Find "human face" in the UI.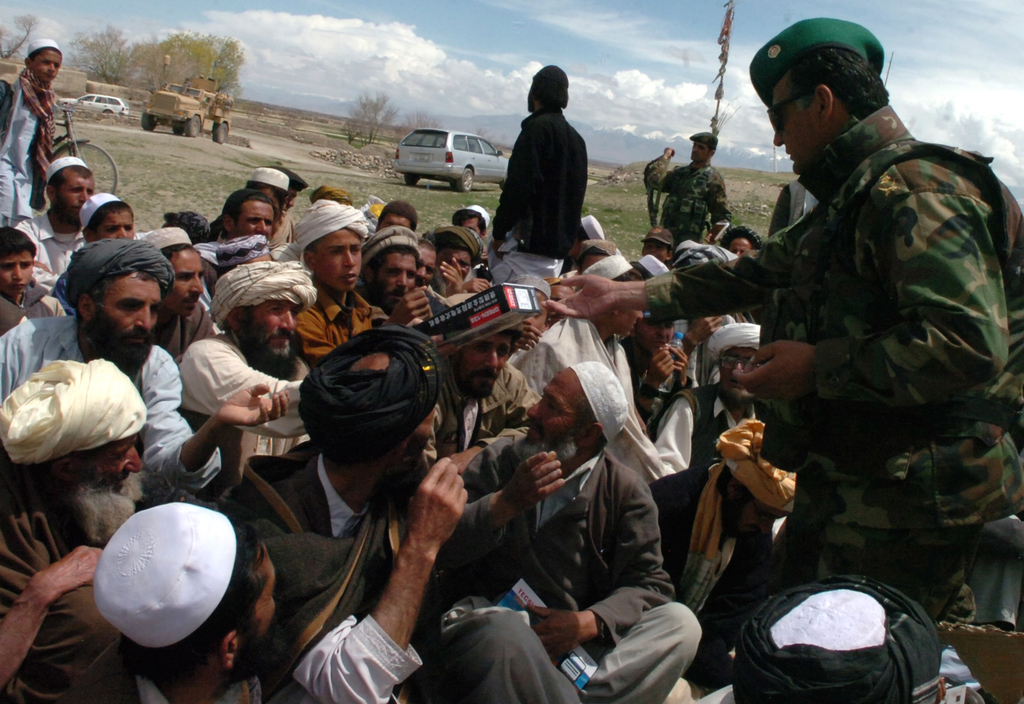
UI element at <bbox>728, 234, 750, 253</bbox>.
